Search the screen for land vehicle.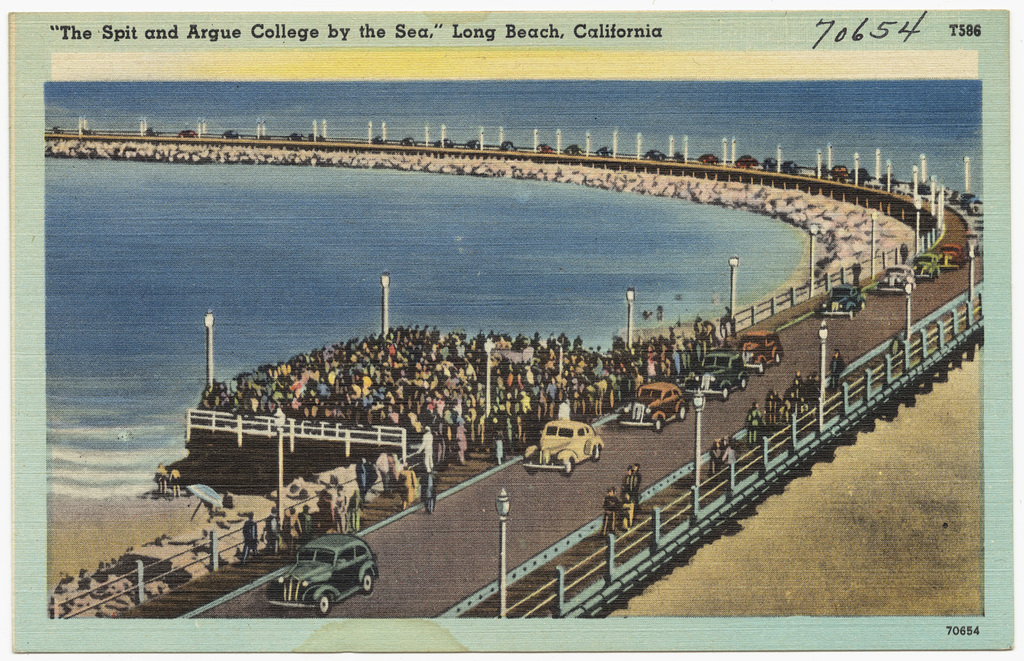
Found at [749,336,780,367].
